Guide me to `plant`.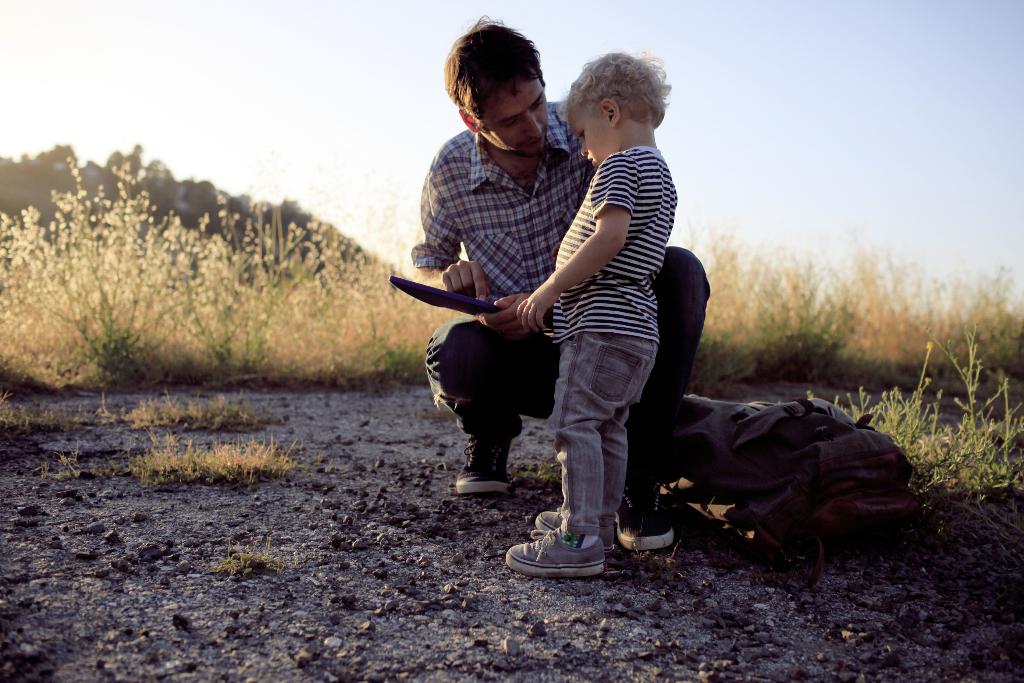
Guidance: rect(824, 308, 1023, 546).
